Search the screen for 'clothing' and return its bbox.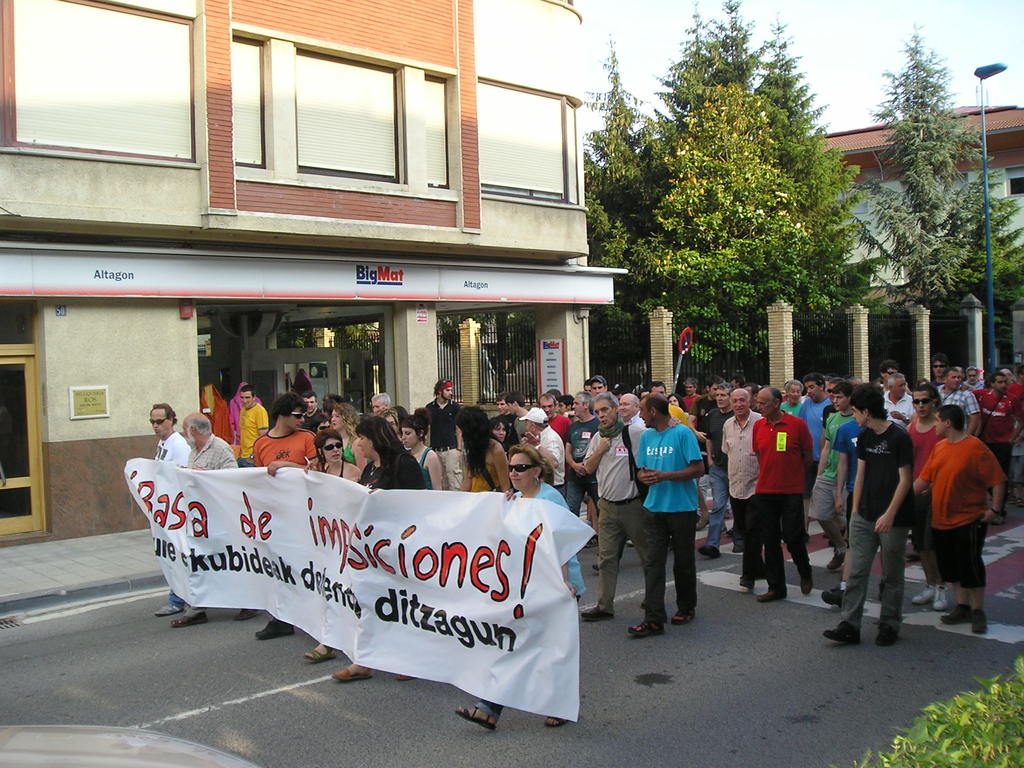
Found: box=[754, 409, 815, 487].
